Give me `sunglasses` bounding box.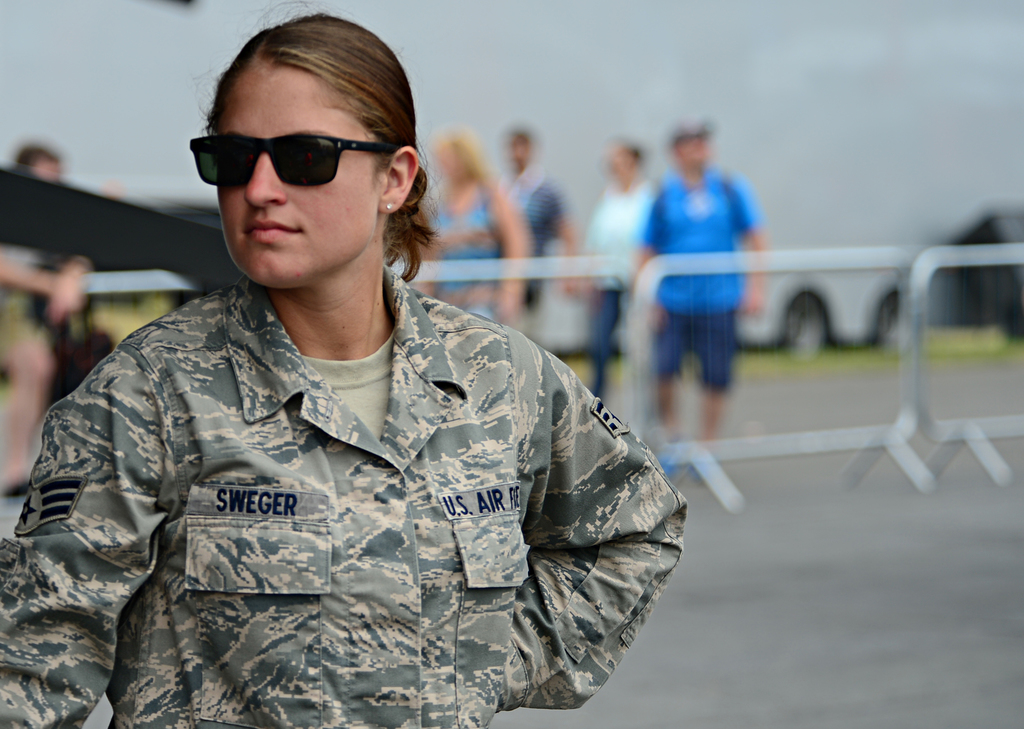
[left=190, top=128, right=394, bottom=192].
